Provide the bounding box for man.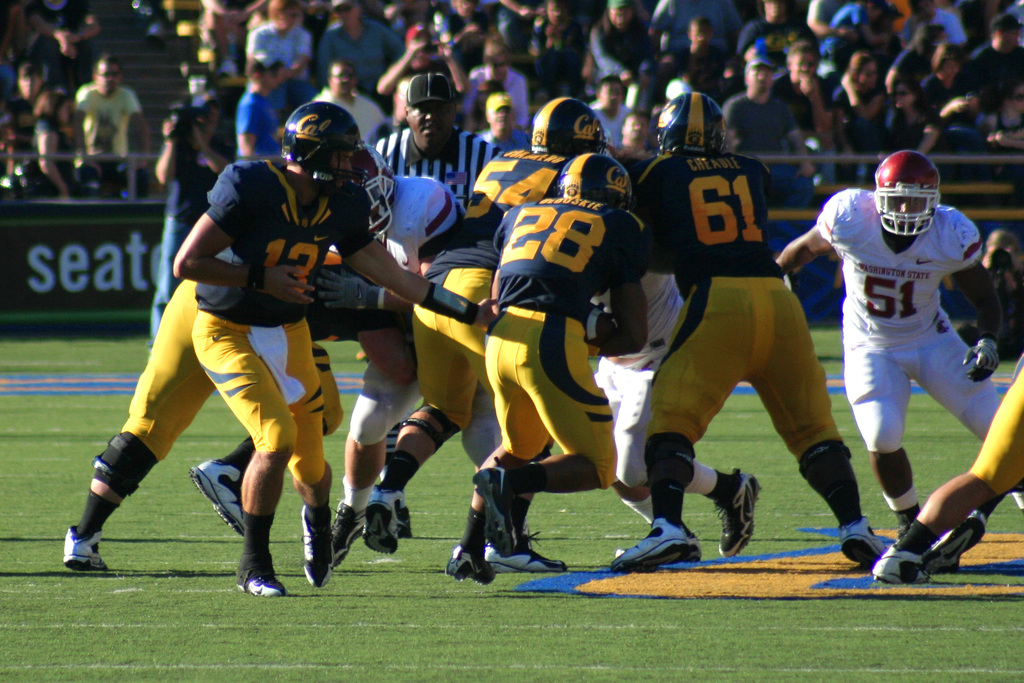
(792, 154, 1011, 584).
